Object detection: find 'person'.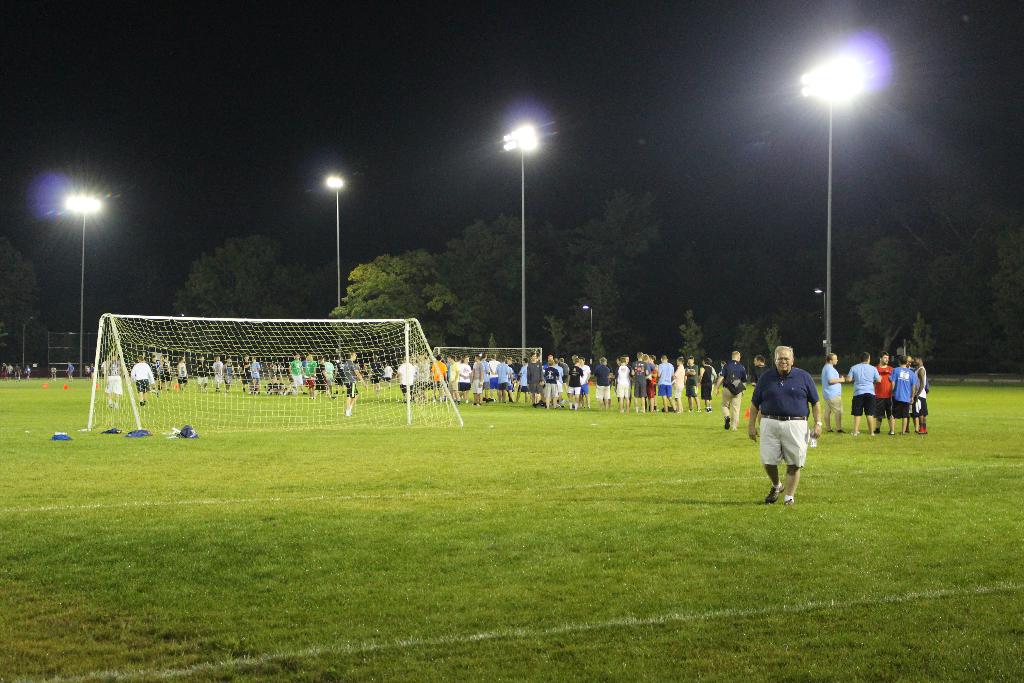
box(593, 357, 610, 402).
